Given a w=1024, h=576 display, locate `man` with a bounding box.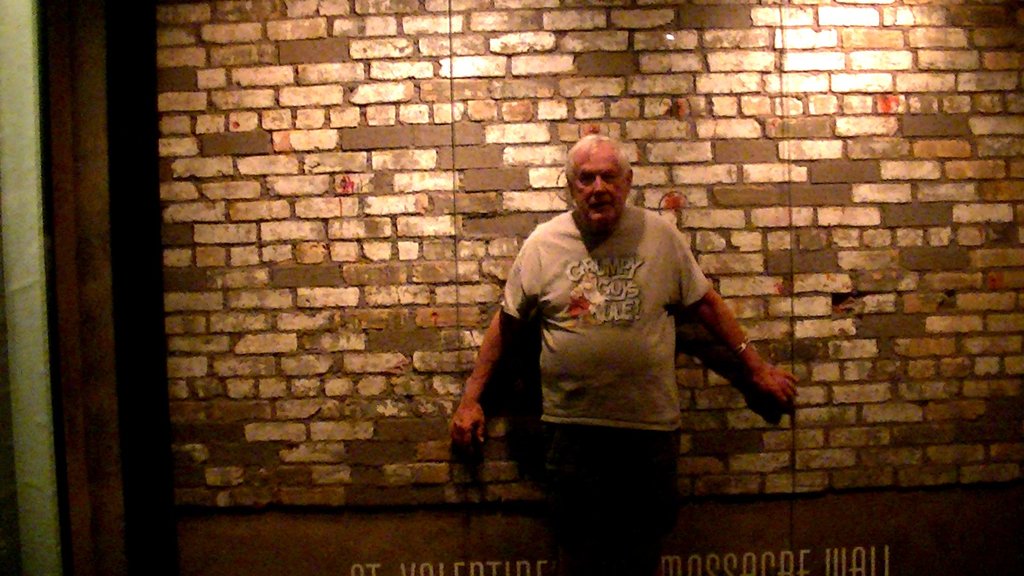
Located: crop(476, 144, 783, 549).
